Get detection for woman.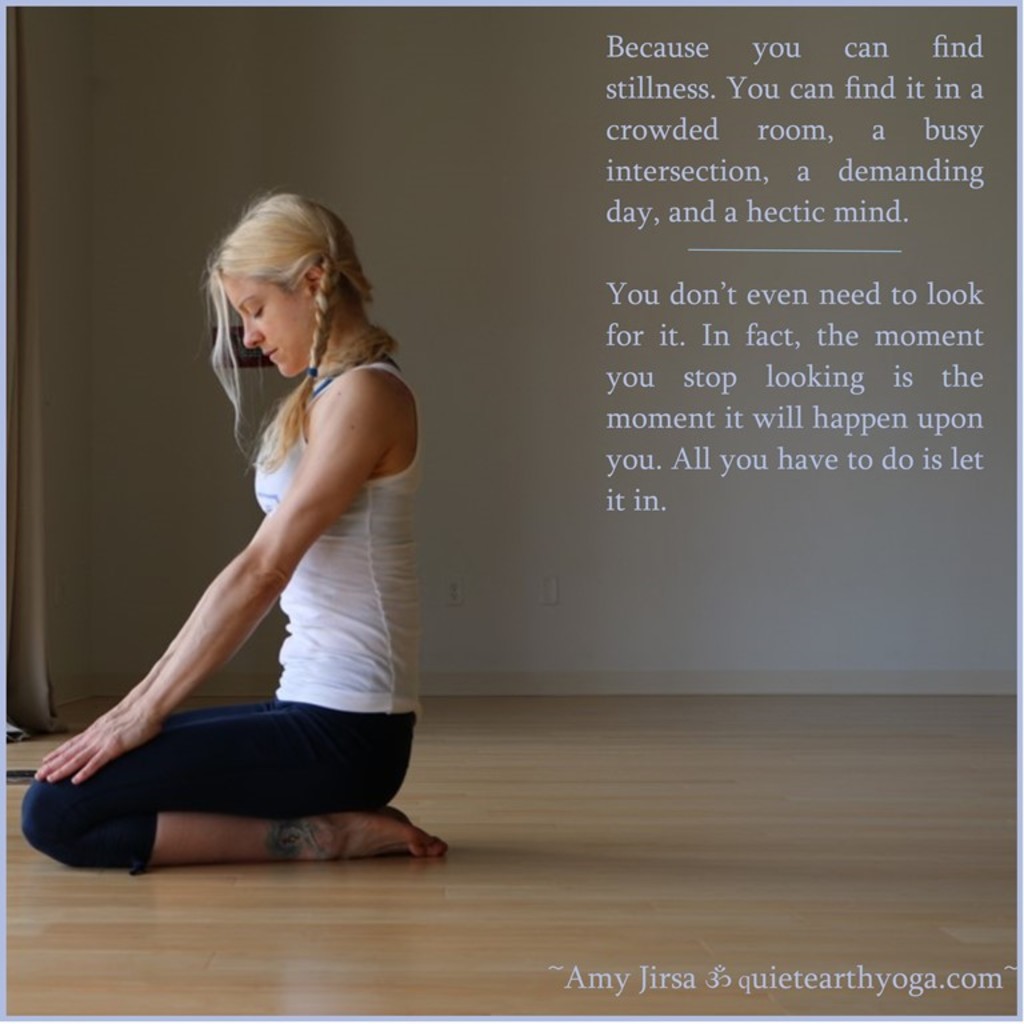
Detection: [84, 163, 420, 901].
